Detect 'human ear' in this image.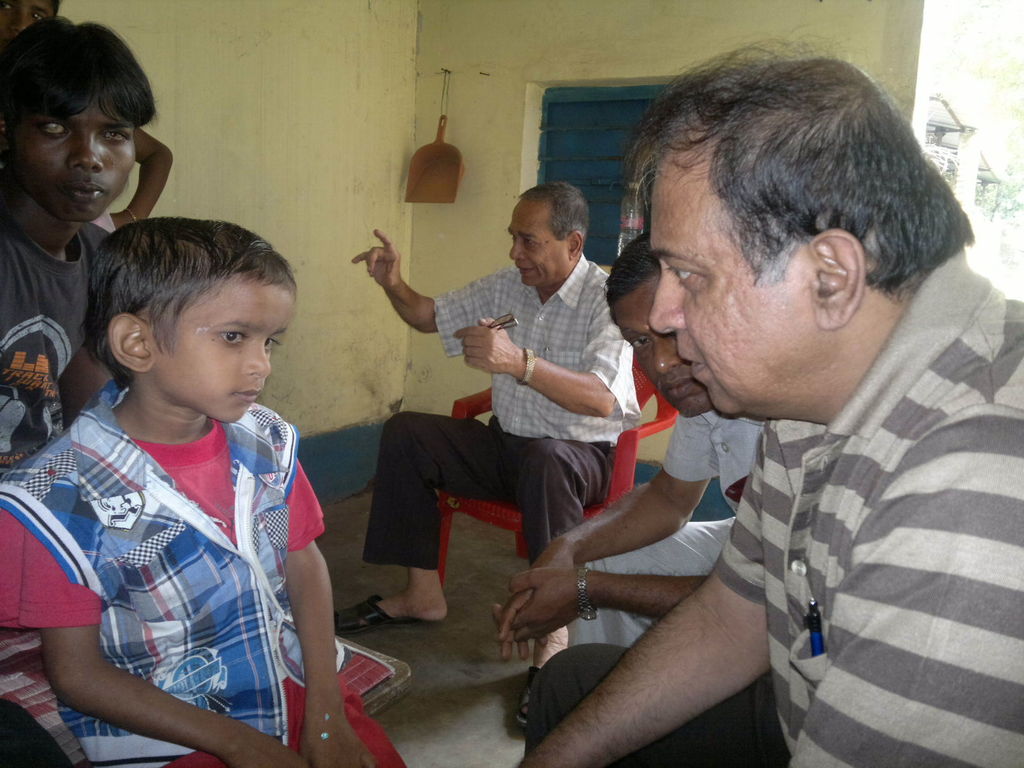
Detection: l=567, t=227, r=587, b=262.
